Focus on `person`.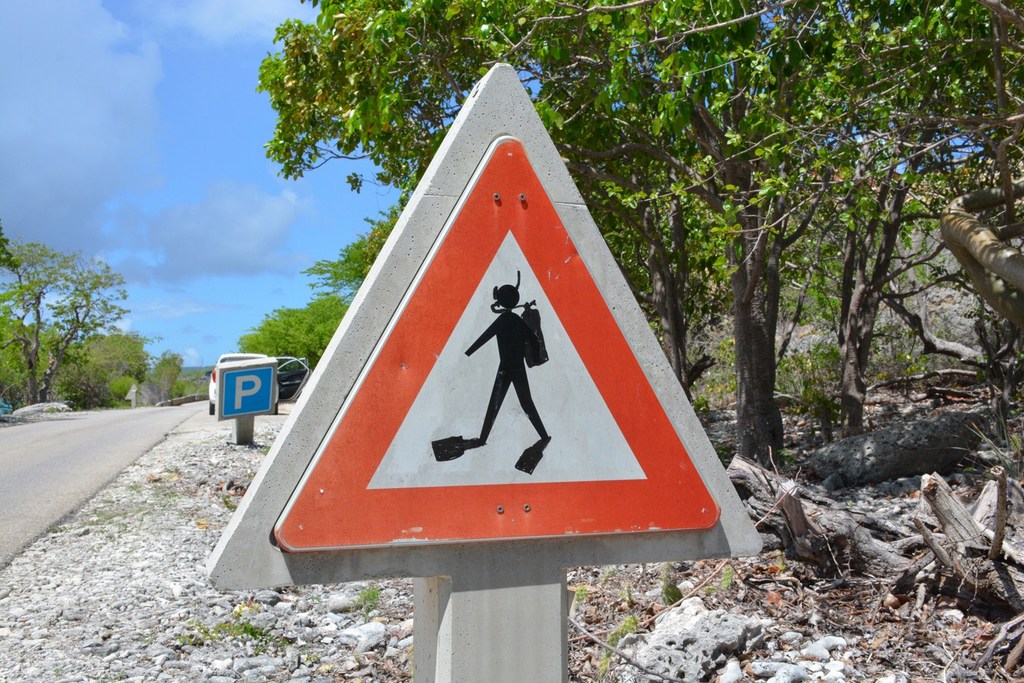
Focused at pyautogui.locateOnScreen(466, 286, 552, 473).
